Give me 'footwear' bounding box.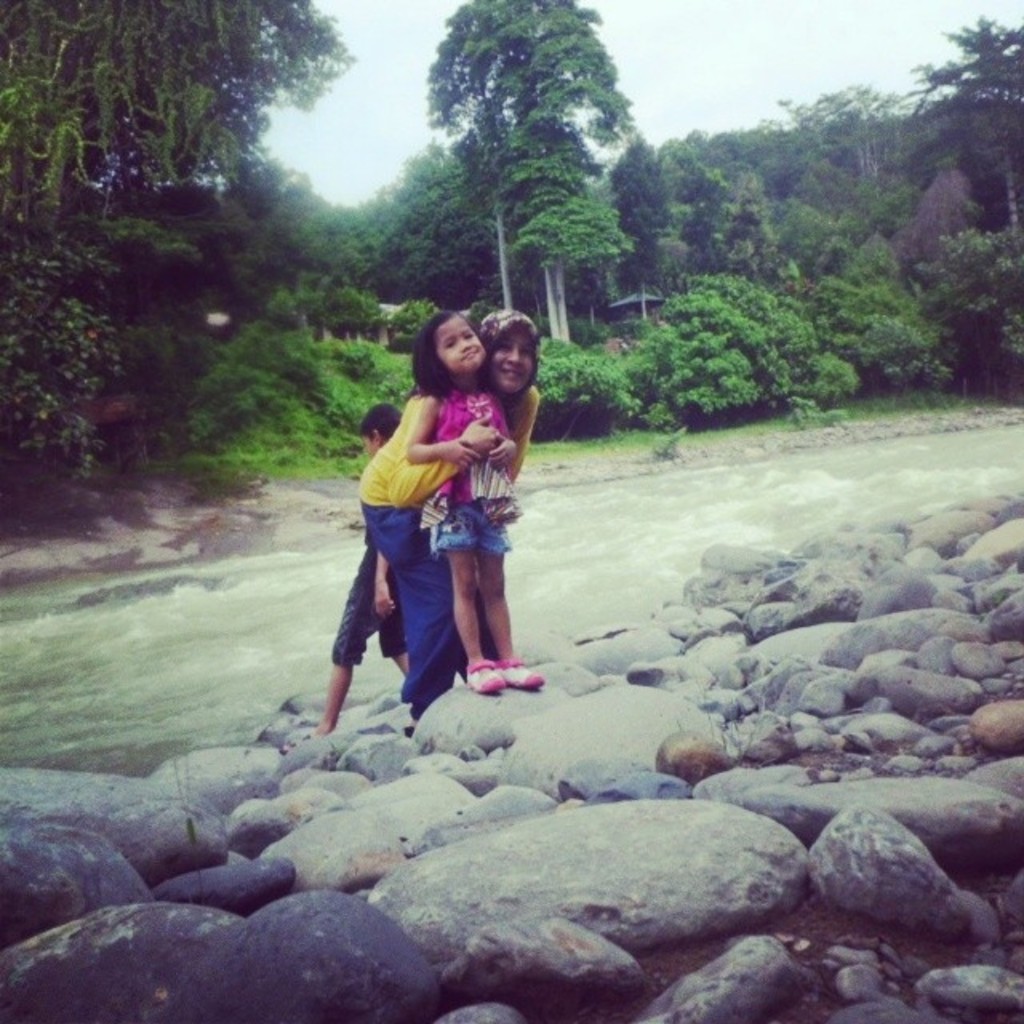
box(498, 661, 550, 691).
